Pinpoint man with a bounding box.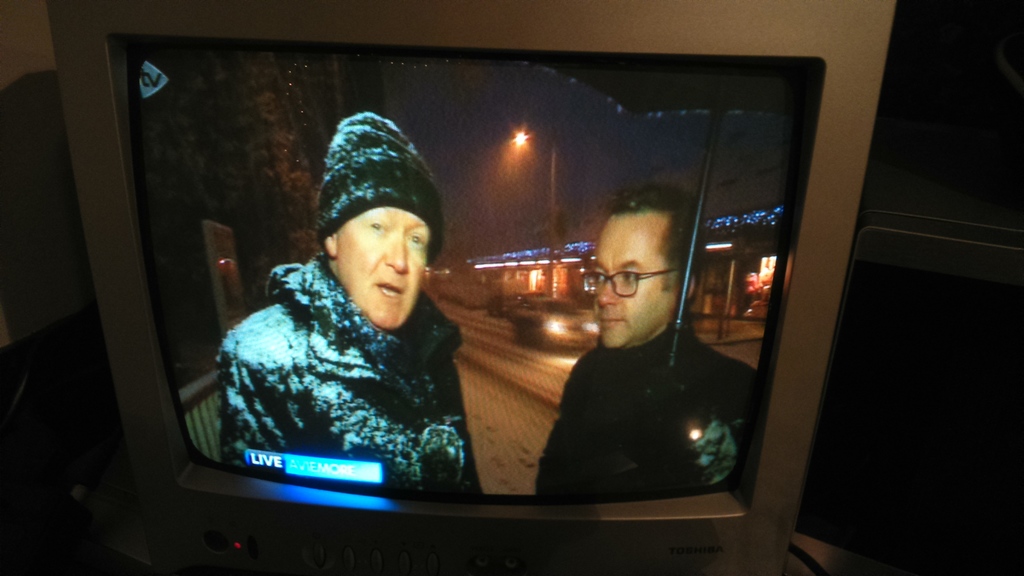
x1=174, y1=165, x2=511, y2=484.
